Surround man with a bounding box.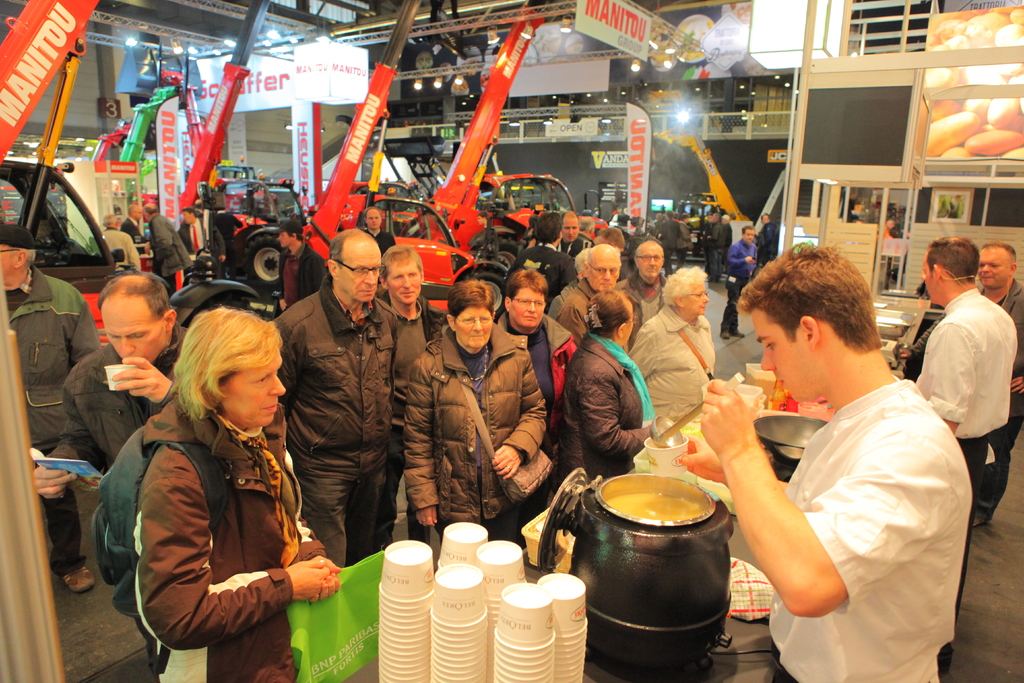
<box>689,240,970,682</box>.
